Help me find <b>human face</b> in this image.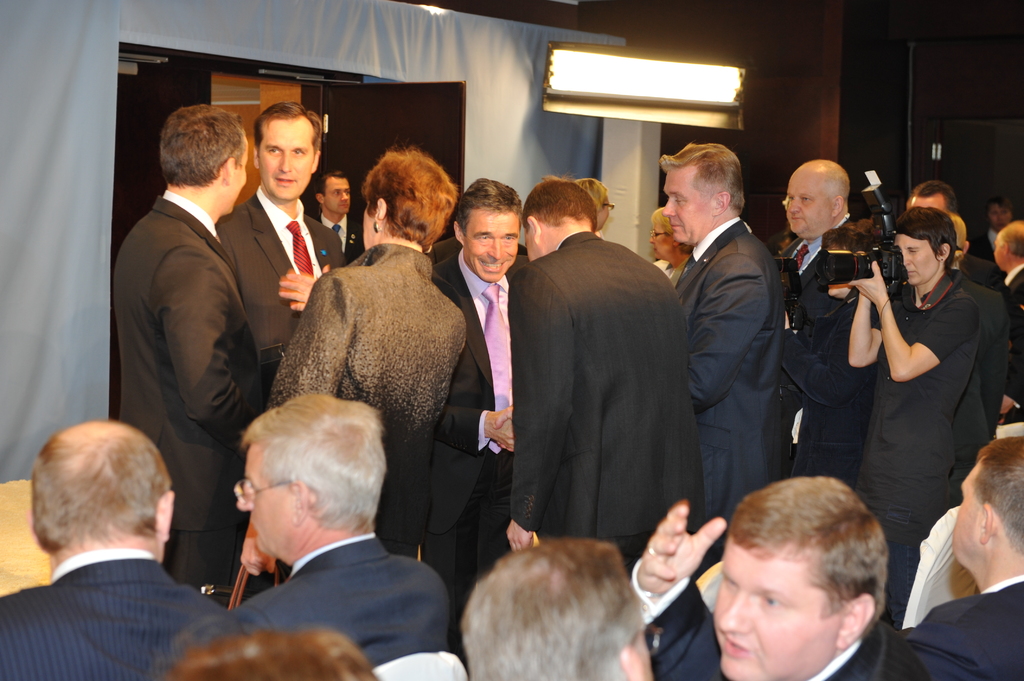
Found it: BBox(467, 213, 516, 280).
